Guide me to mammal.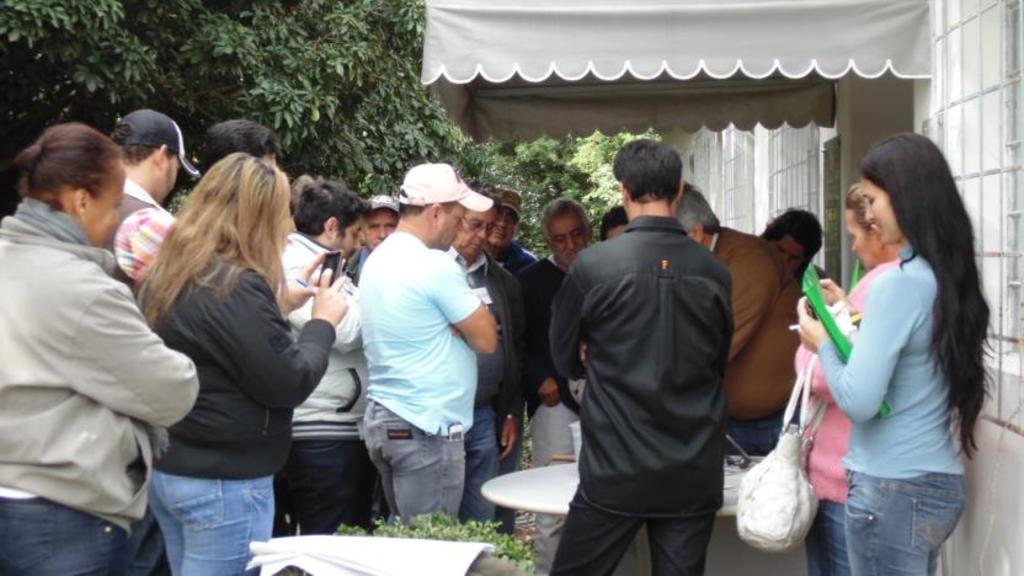
Guidance: <bbox>673, 180, 820, 575</bbox>.
